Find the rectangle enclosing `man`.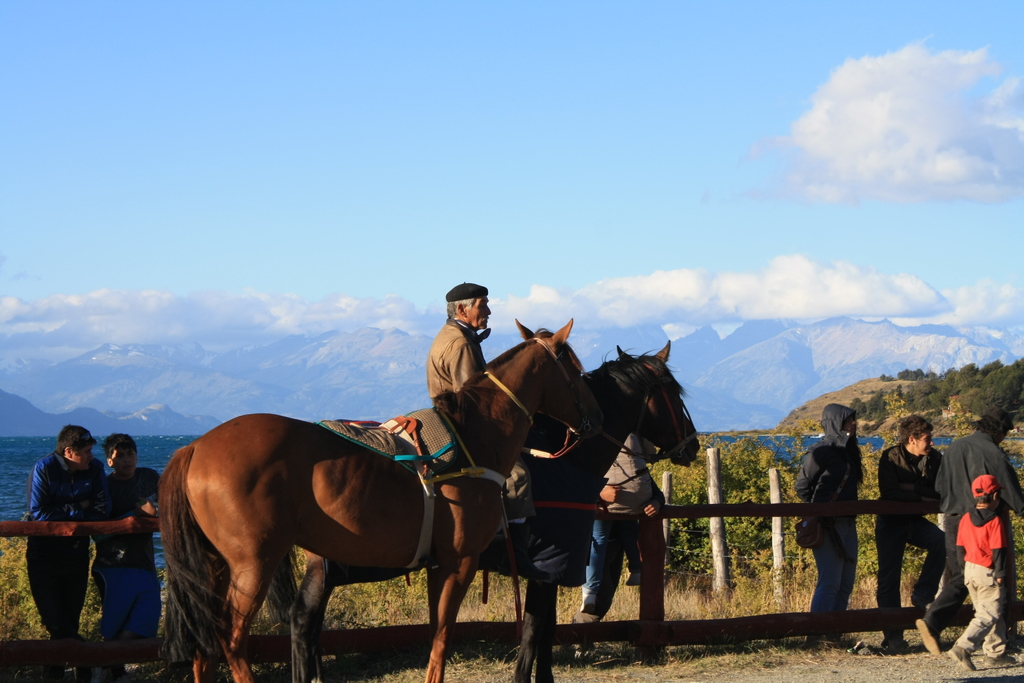
locate(912, 409, 1023, 662).
